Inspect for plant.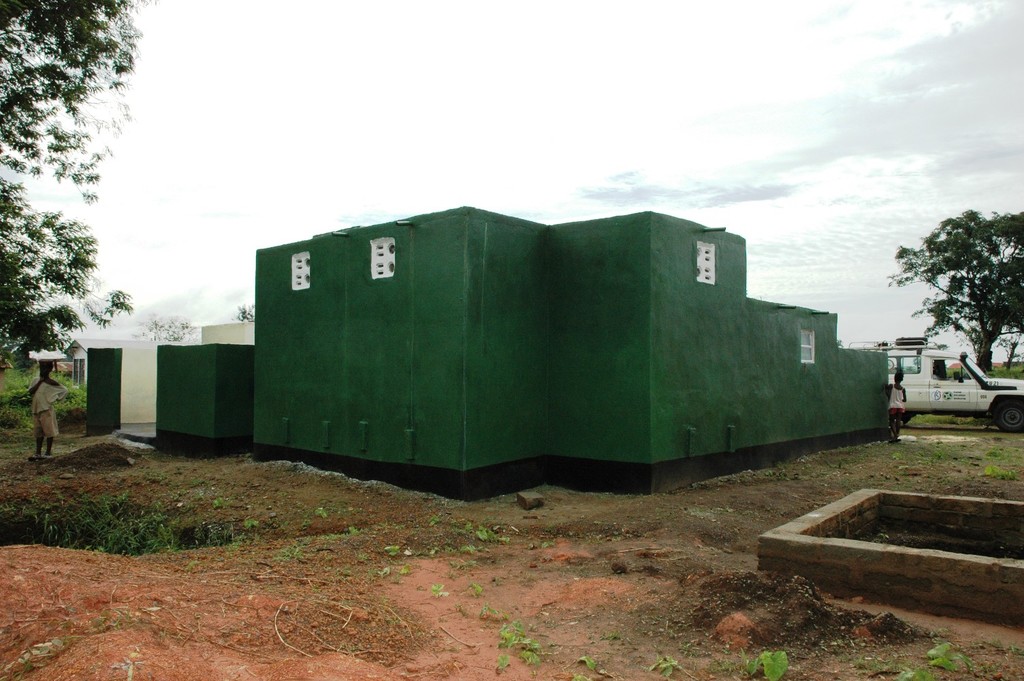
Inspection: (left=649, top=654, right=697, bottom=680).
